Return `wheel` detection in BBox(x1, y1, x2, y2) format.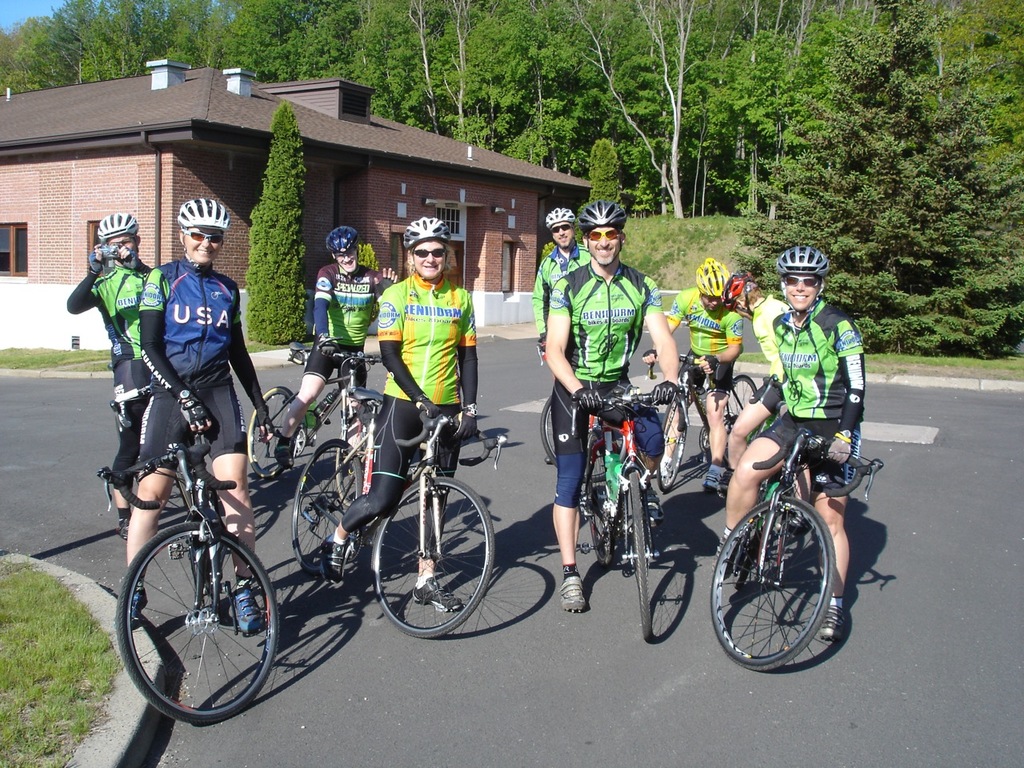
BBox(531, 400, 611, 482).
